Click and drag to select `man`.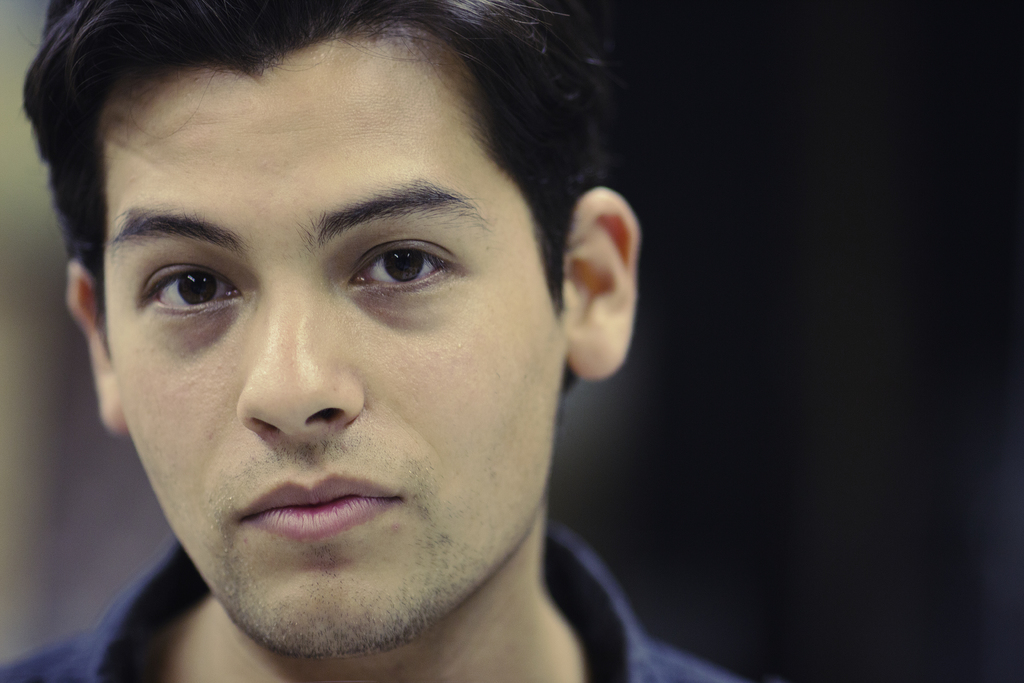
Selection: <region>0, 26, 757, 671</region>.
